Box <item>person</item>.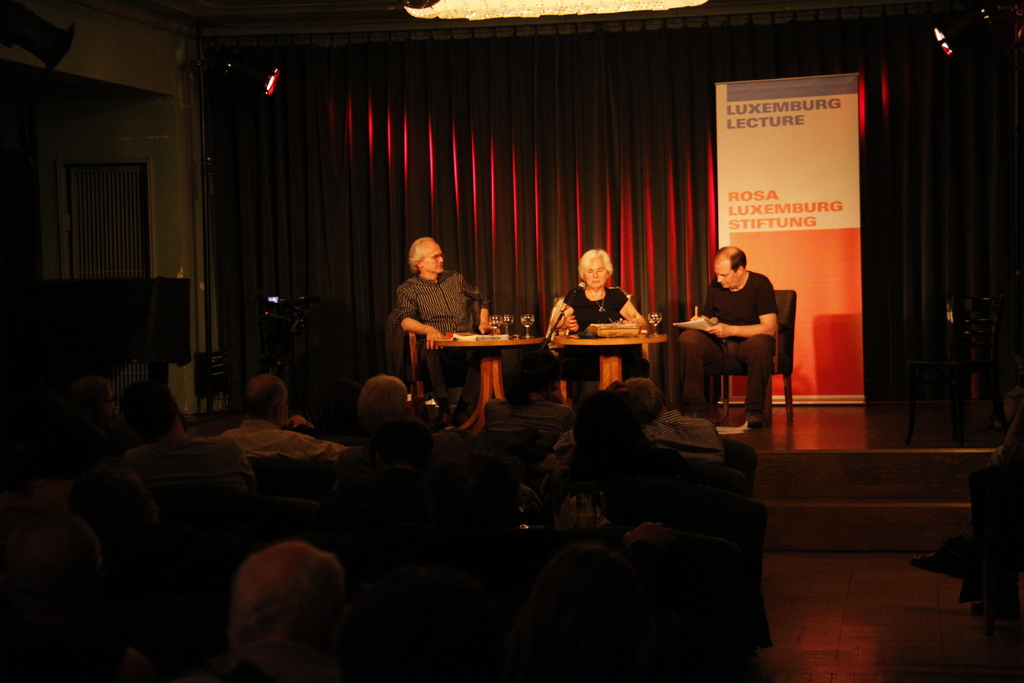
box=[122, 381, 260, 517].
